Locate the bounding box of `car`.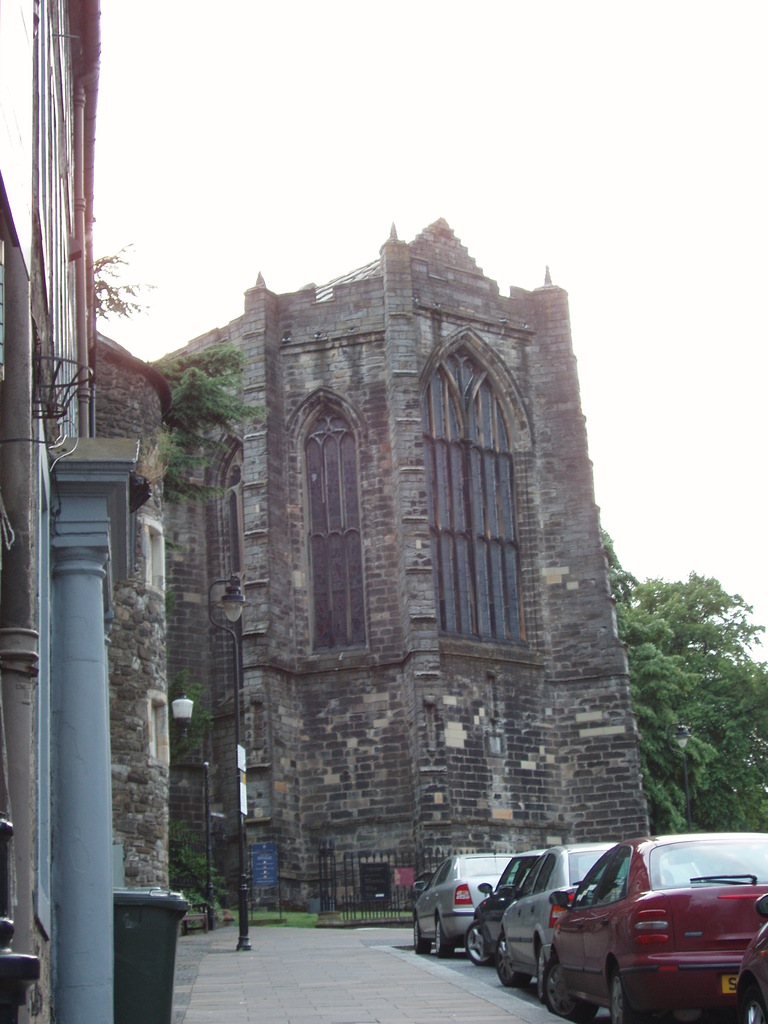
Bounding box: <region>531, 831, 767, 1023</region>.
